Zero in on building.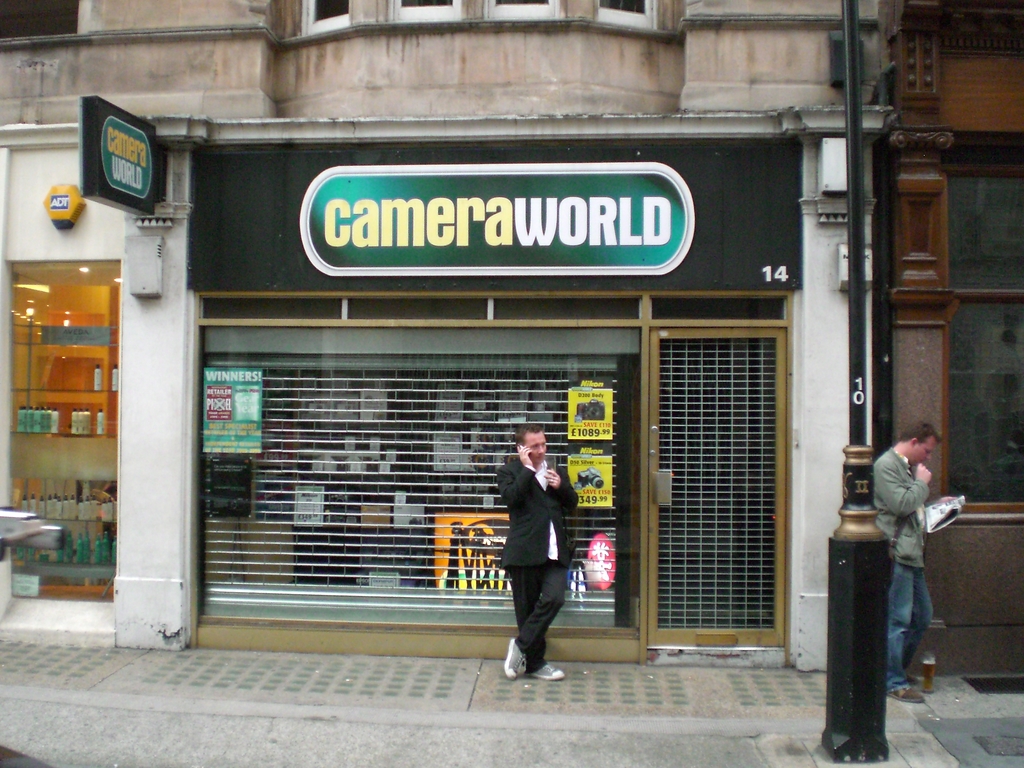
Zeroed in: {"x1": 884, "y1": 1, "x2": 1023, "y2": 508}.
